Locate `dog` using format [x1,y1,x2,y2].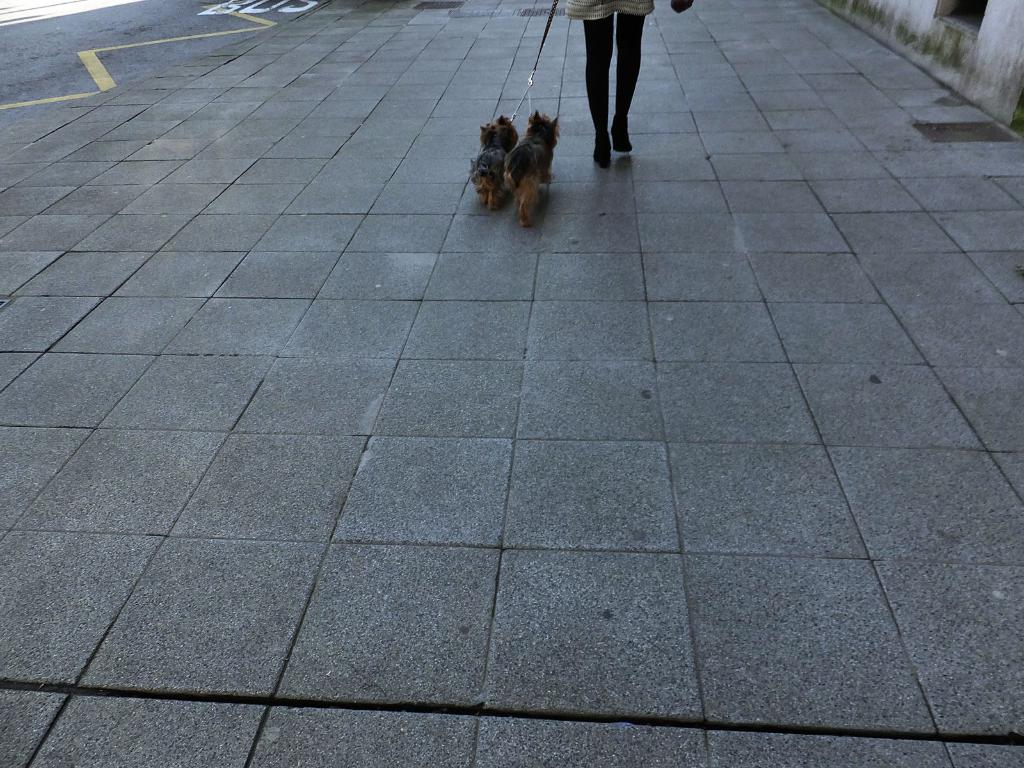
[500,109,561,227].
